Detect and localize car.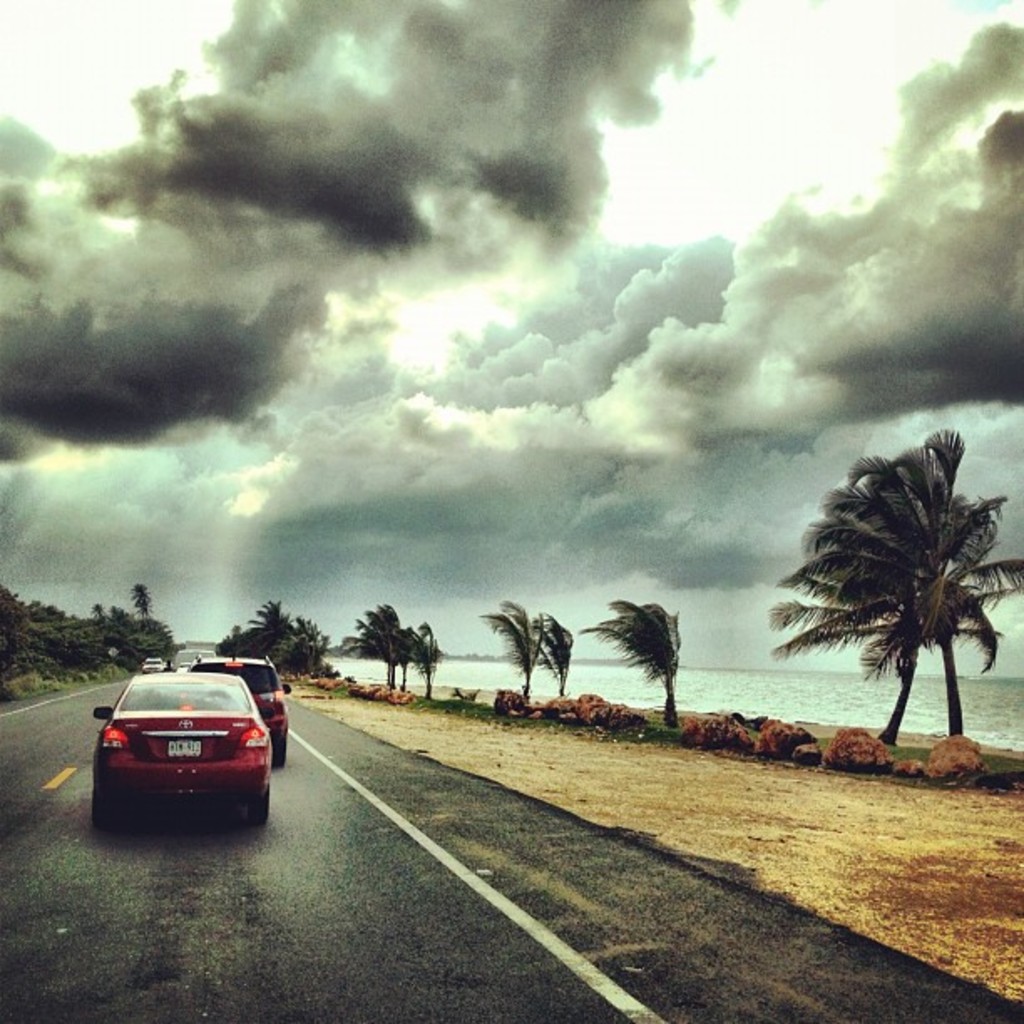
Localized at rect(164, 644, 223, 678).
